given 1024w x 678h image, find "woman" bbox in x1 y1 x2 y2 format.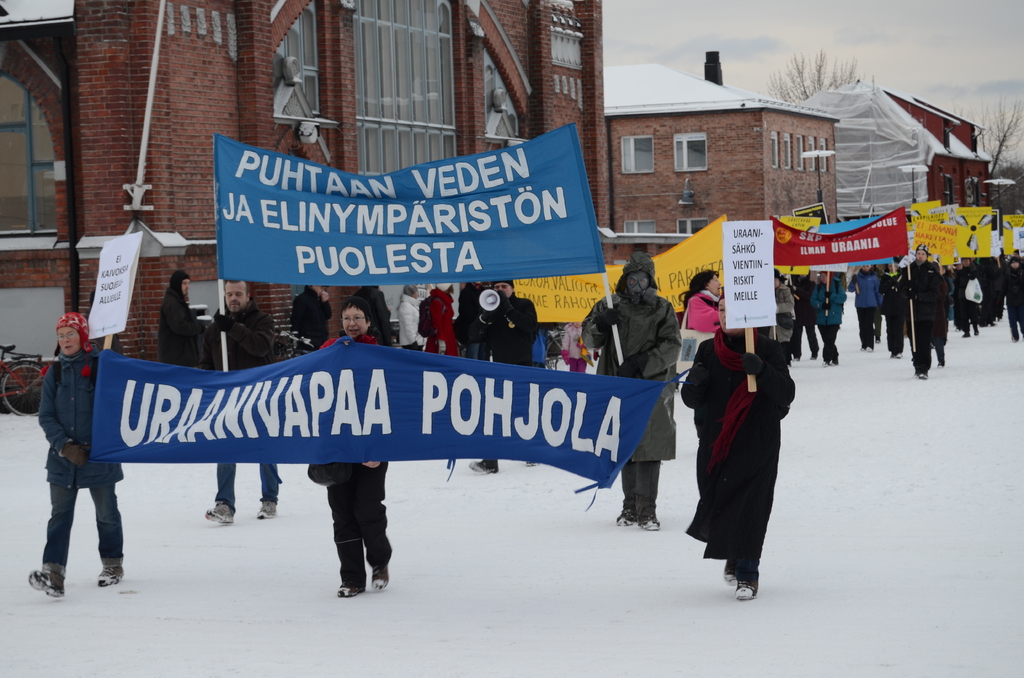
675 273 783 597.
